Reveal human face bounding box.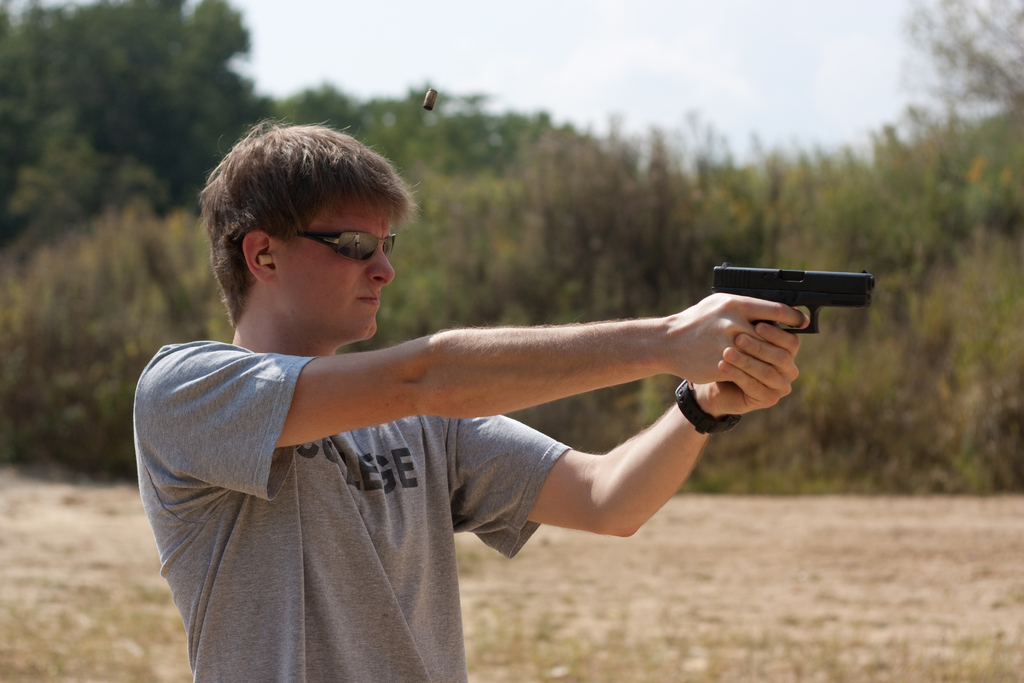
Revealed: pyautogui.locateOnScreen(275, 195, 395, 345).
